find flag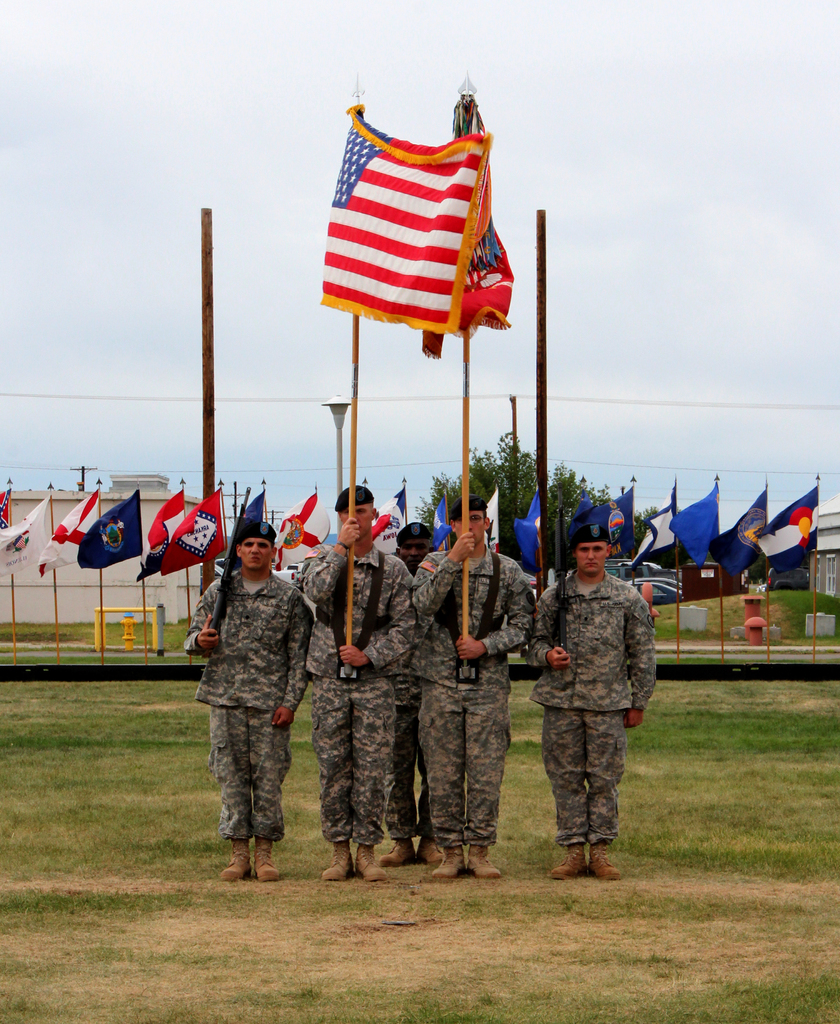
(707, 483, 767, 575)
